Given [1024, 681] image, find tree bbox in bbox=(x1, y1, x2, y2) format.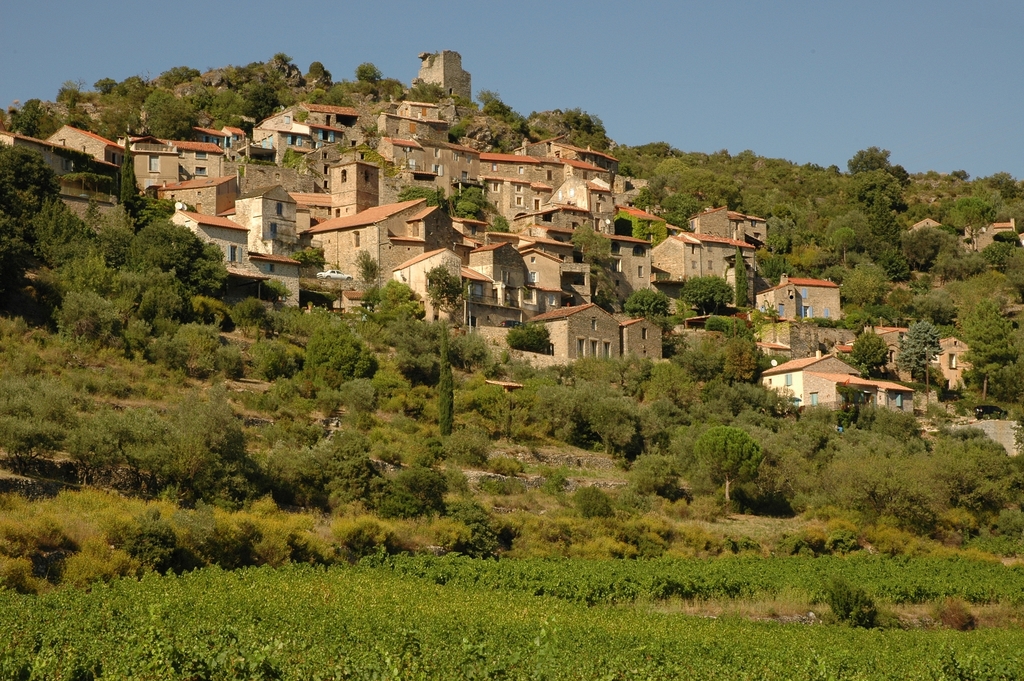
bbox=(122, 213, 257, 298).
